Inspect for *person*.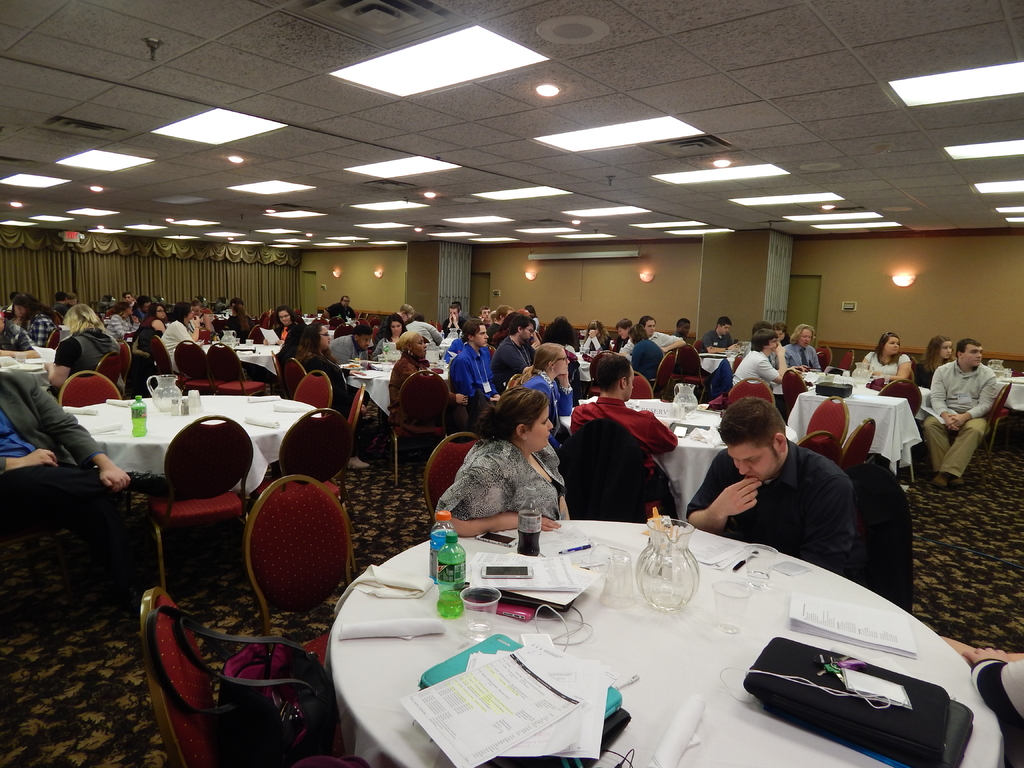
Inspection: pyautogui.locateOnScreen(564, 348, 675, 518).
